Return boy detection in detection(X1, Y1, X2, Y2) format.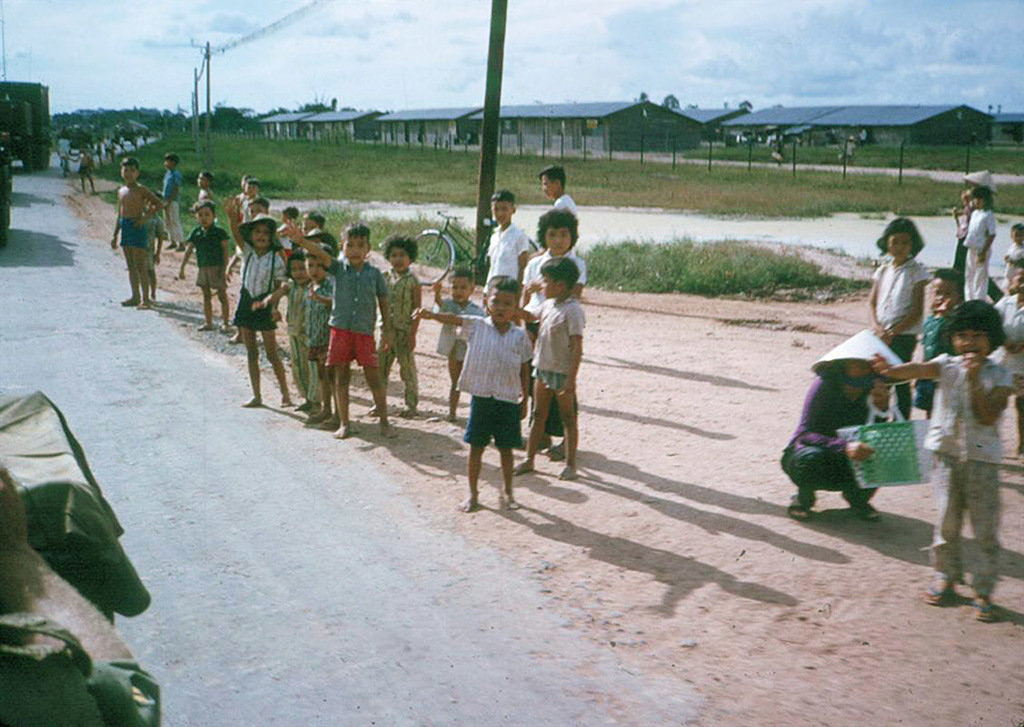
detection(482, 190, 532, 291).
